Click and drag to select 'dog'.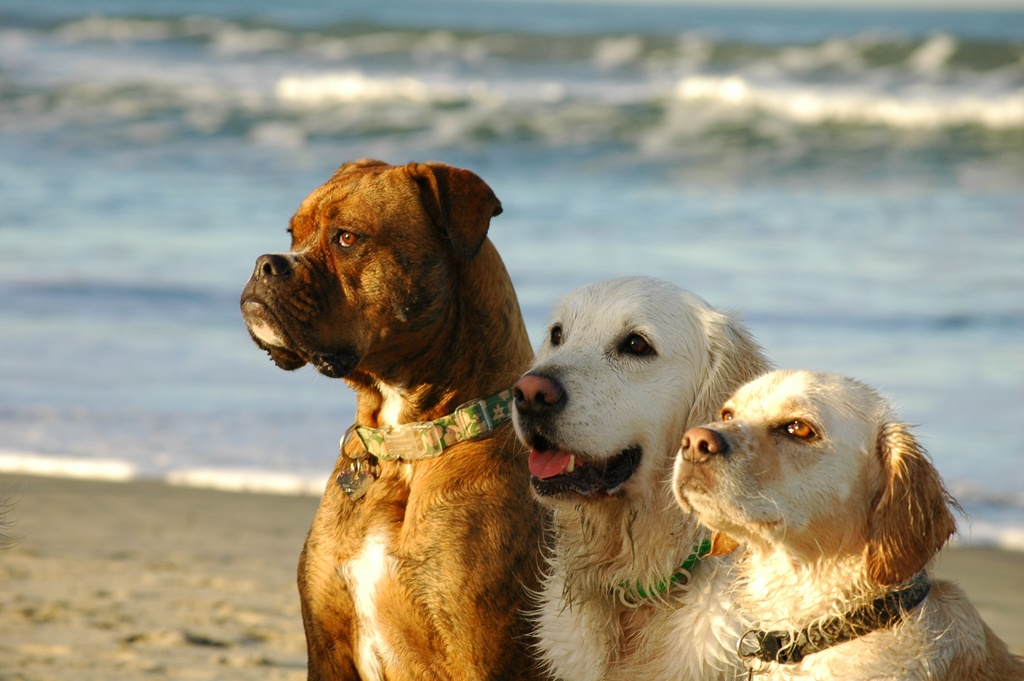
Selection: crop(511, 271, 780, 680).
